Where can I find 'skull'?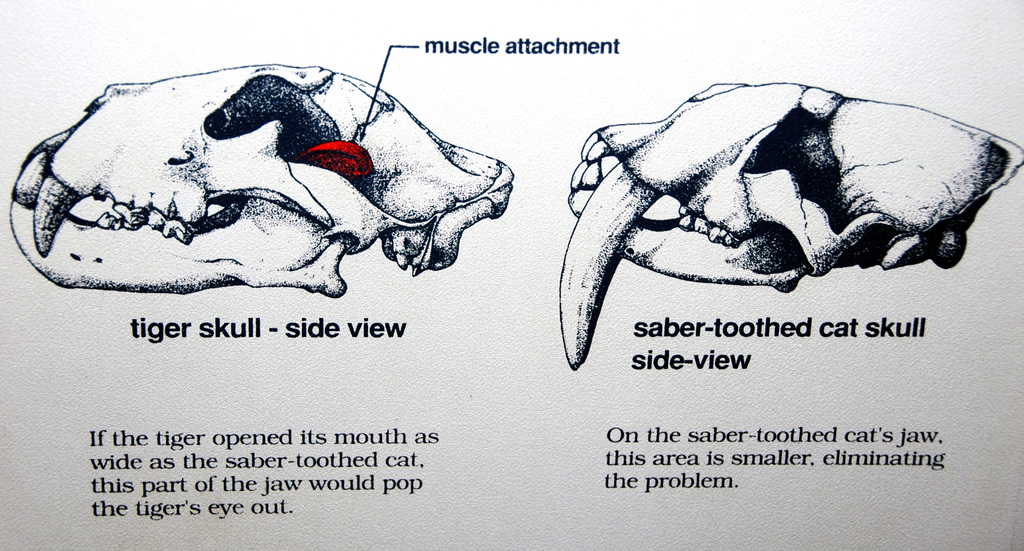
You can find it at box=[42, 59, 484, 300].
